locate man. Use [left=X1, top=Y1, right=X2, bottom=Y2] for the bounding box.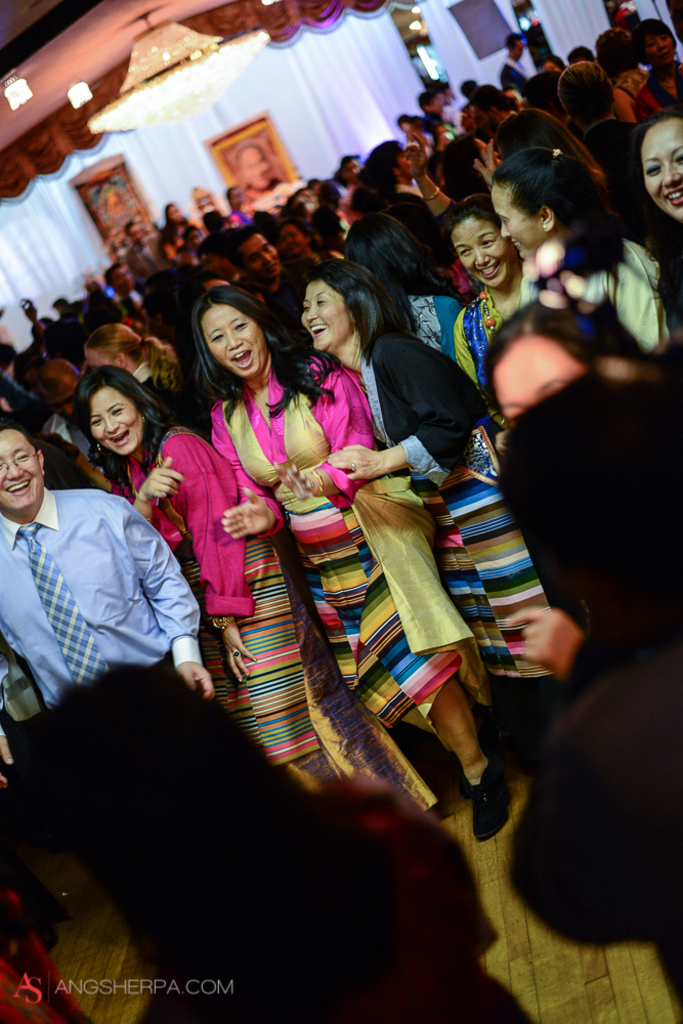
[left=496, top=30, right=531, bottom=96].
